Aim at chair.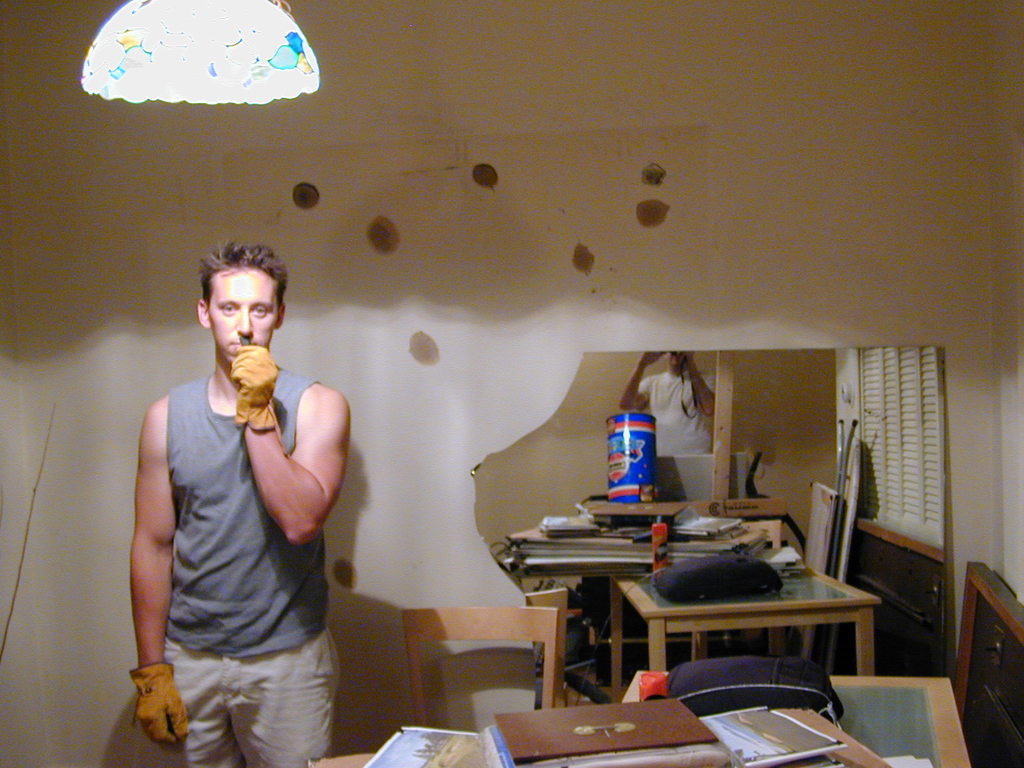
Aimed at (394, 608, 559, 732).
